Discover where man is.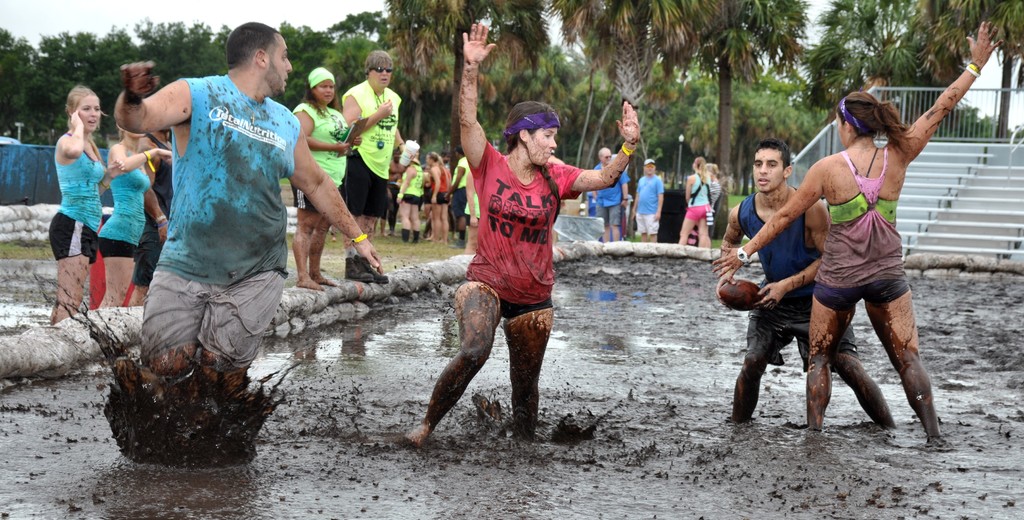
Discovered at locate(125, 125, 172, 306).
